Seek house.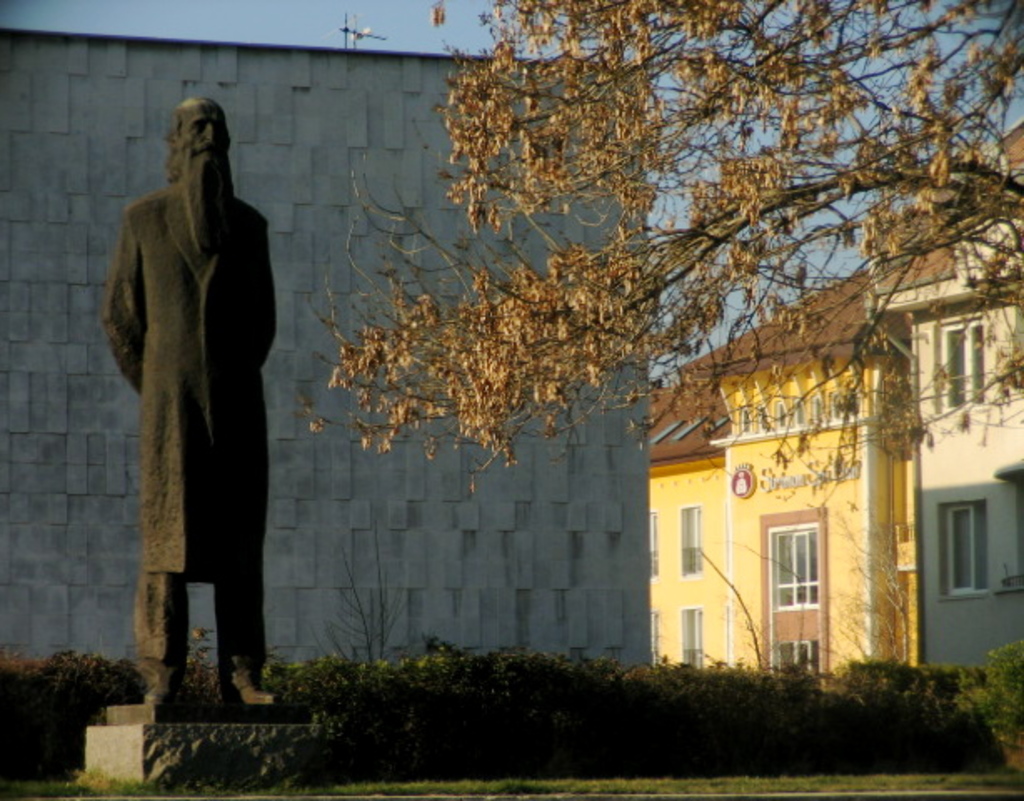
locate(579, 307, 957, 718).
